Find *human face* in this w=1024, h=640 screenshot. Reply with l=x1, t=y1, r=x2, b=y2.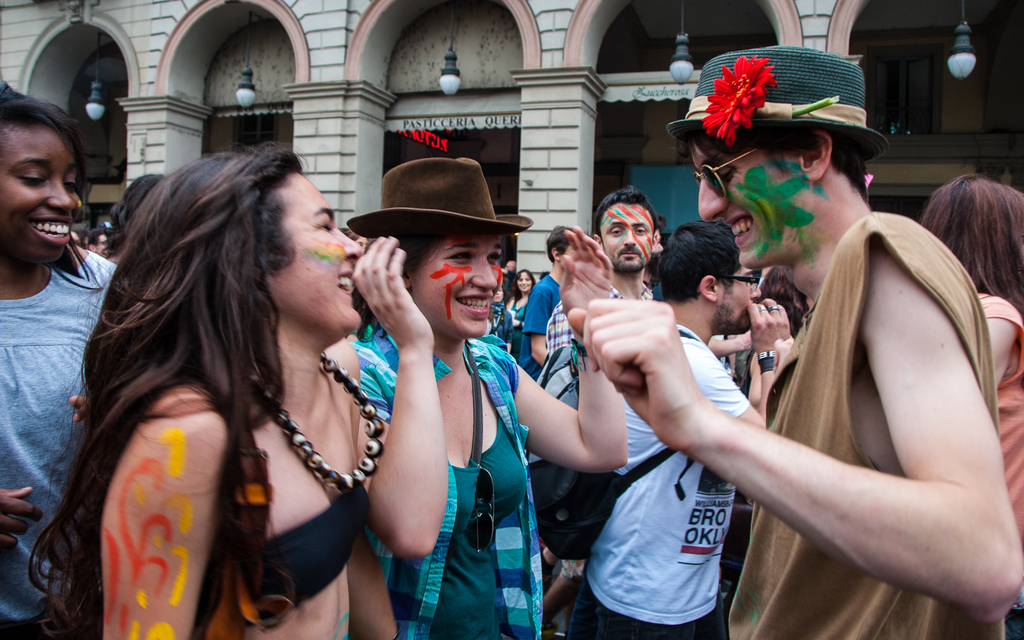
l=710, t=269, r=765, b=337.
